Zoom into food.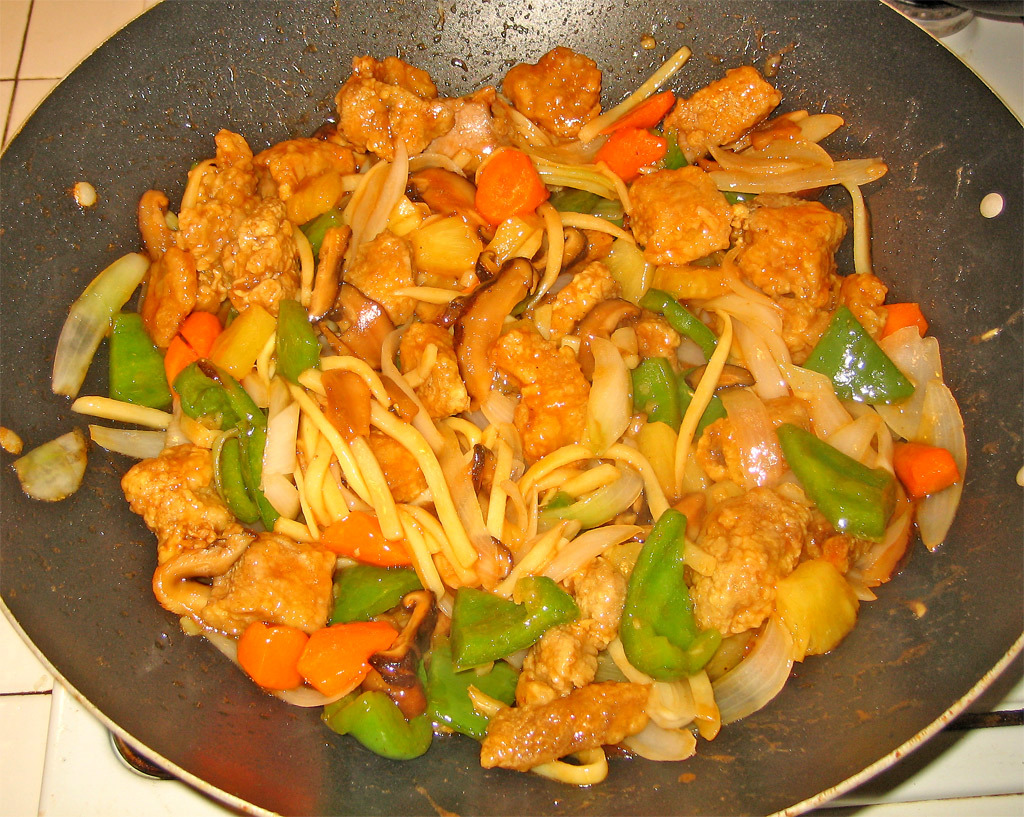
Zoom target: 0 45 968 785.
